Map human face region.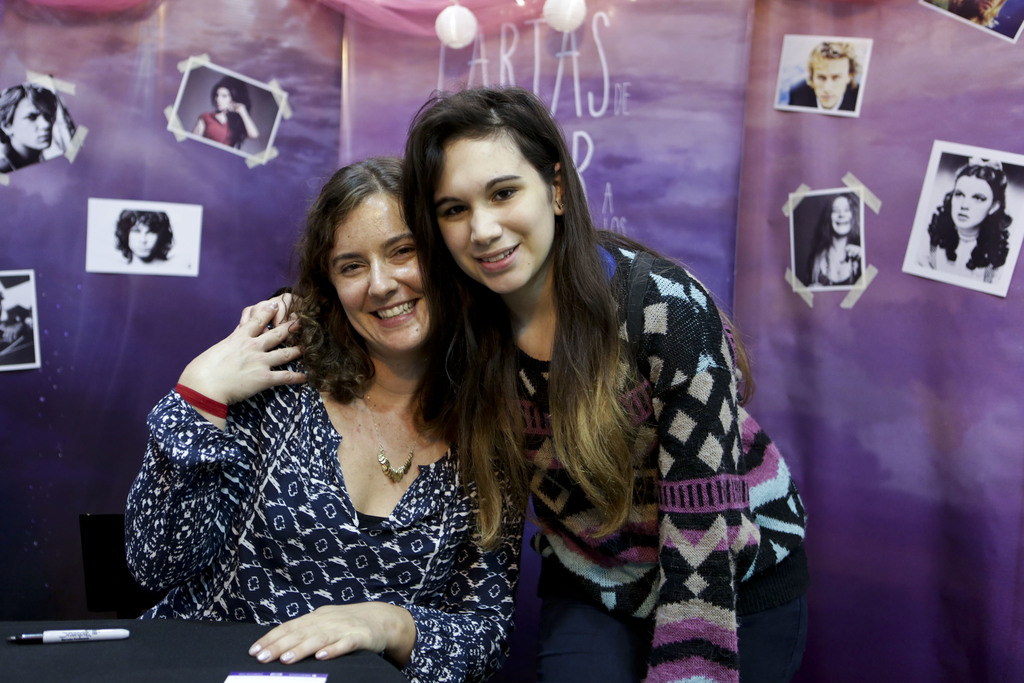
Mapped to 829, 194, 847, 235.
